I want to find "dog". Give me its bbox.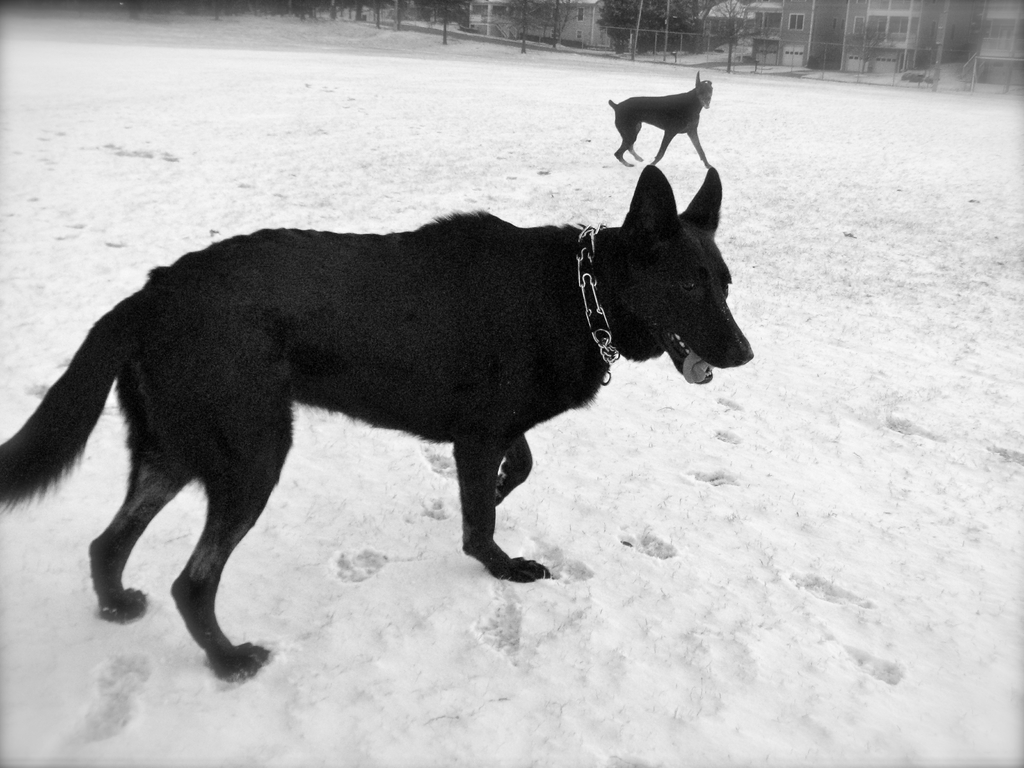
(0,164,752,686).
